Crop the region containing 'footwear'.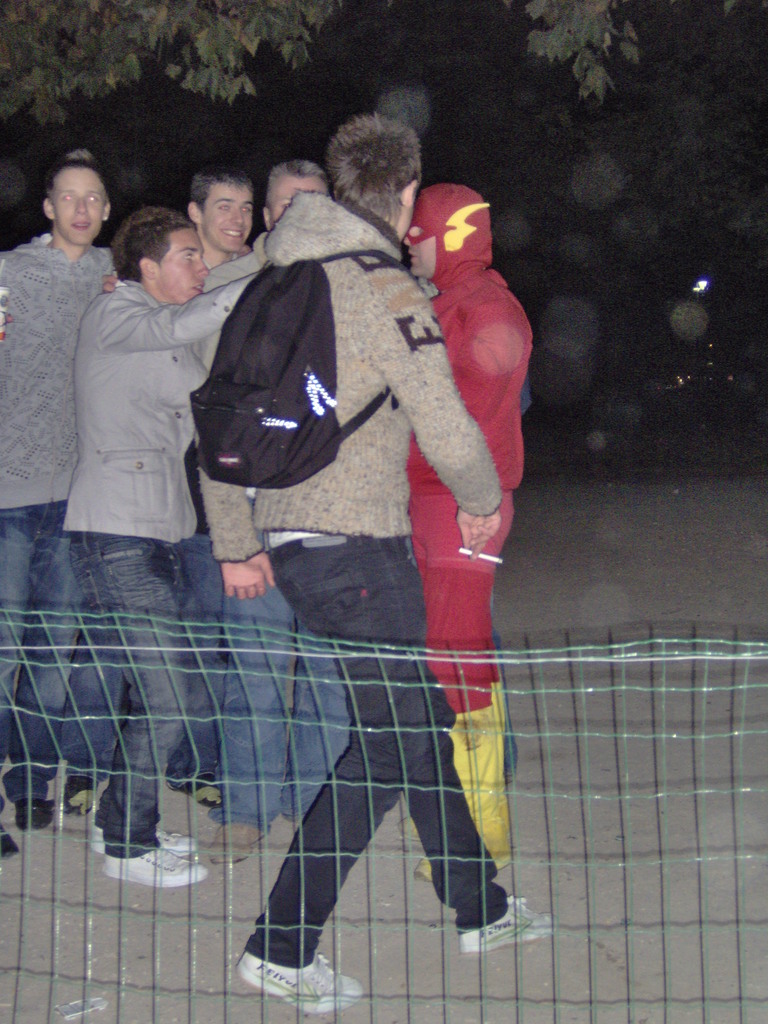
Crop region: [x1=181, y1=771, x2=225, y2=804].
